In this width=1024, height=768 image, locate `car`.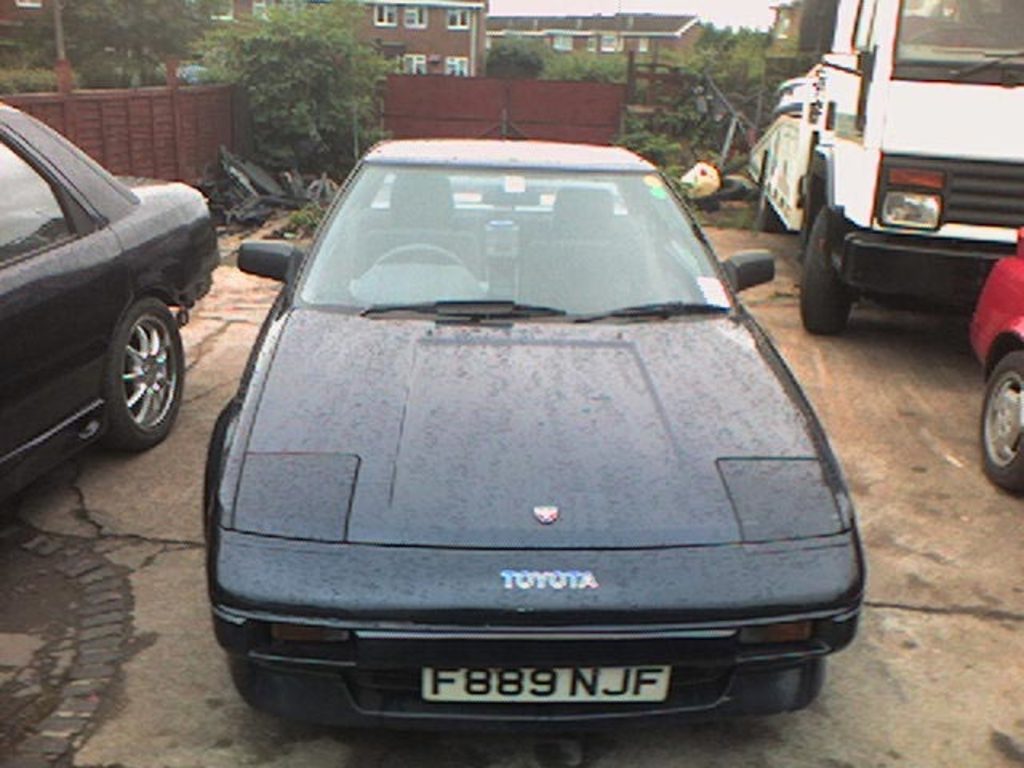
Bounding box: 181:125:837:752.
